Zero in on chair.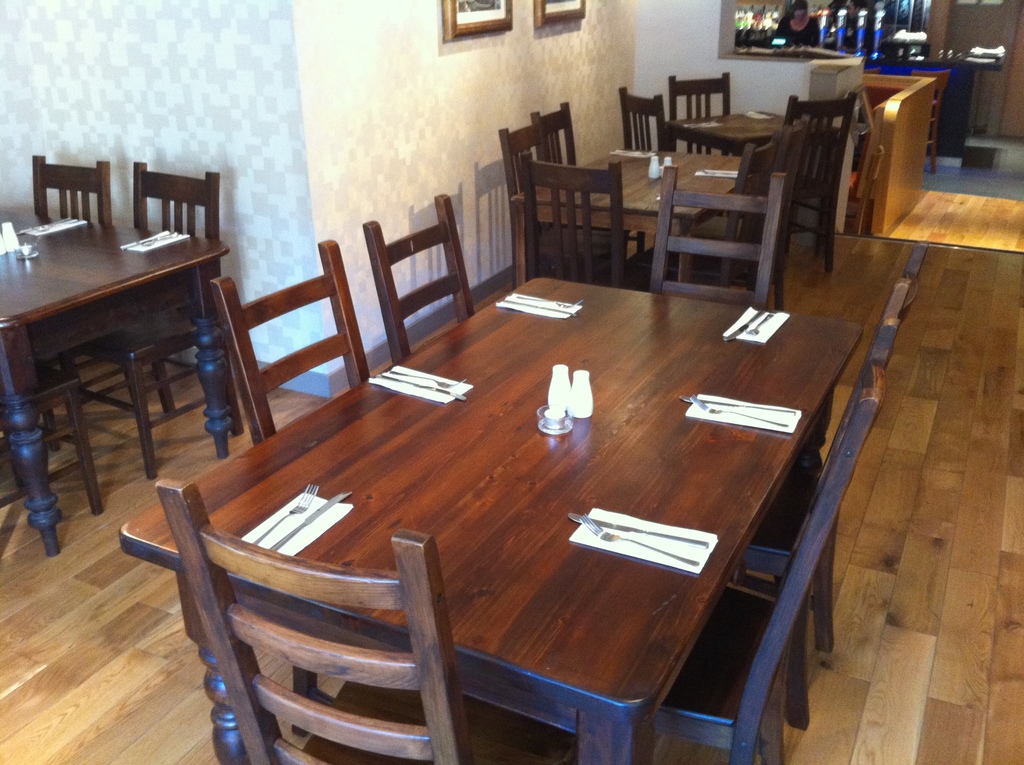
Zeroed in: detection(731, 238, 929, 734).
